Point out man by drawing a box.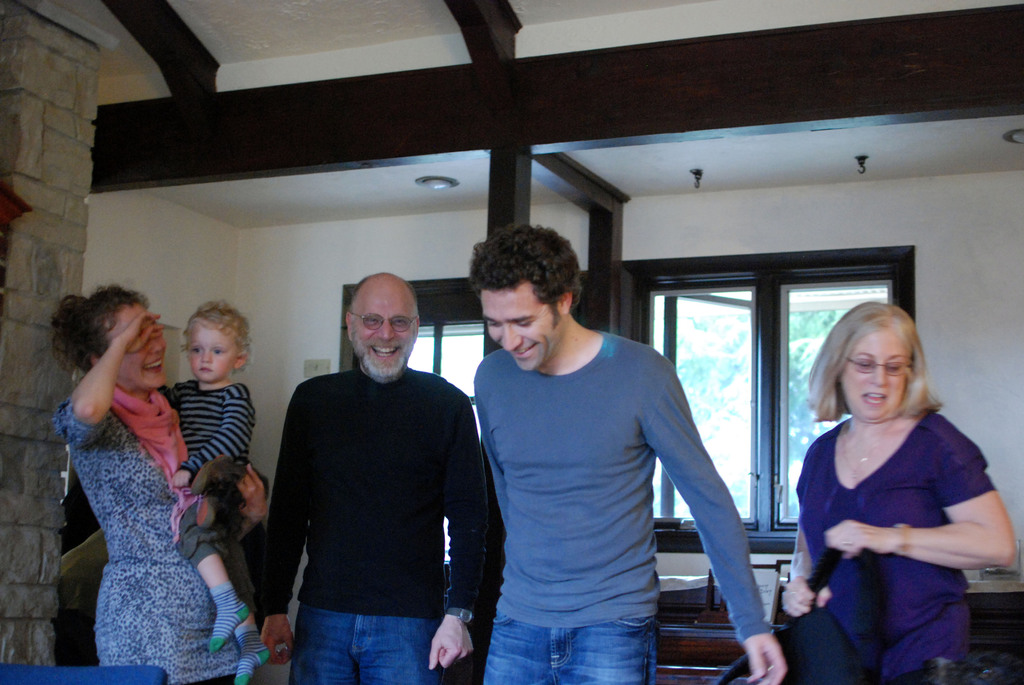
Rect(249, 276, 473, 684).
